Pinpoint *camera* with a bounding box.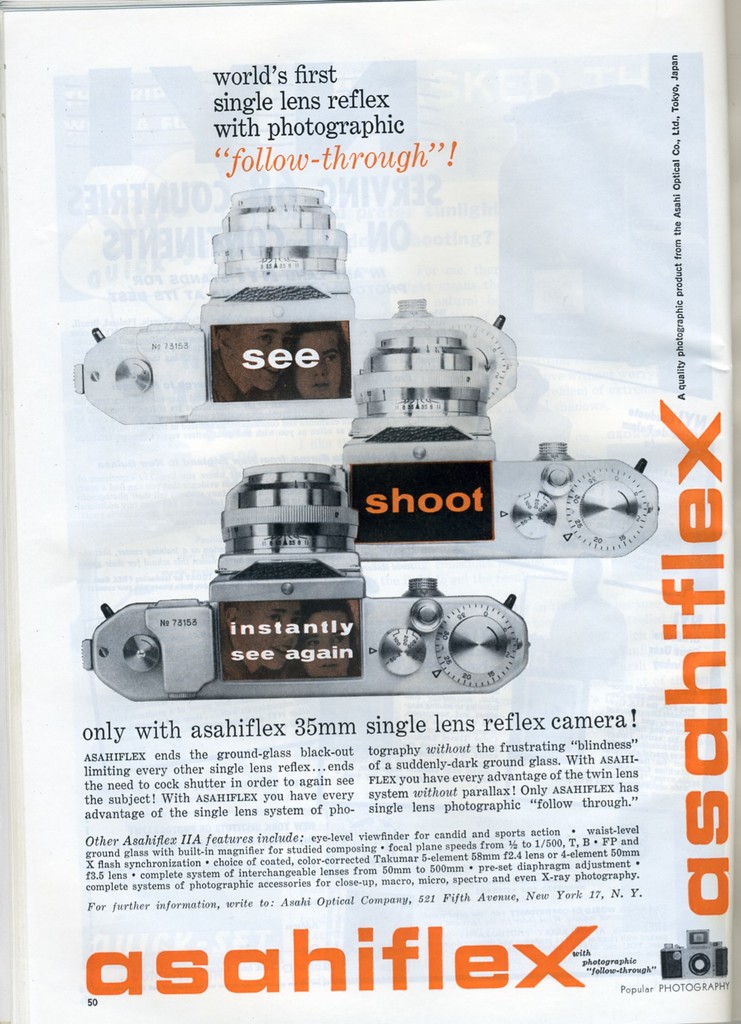
77,452,530,701.
